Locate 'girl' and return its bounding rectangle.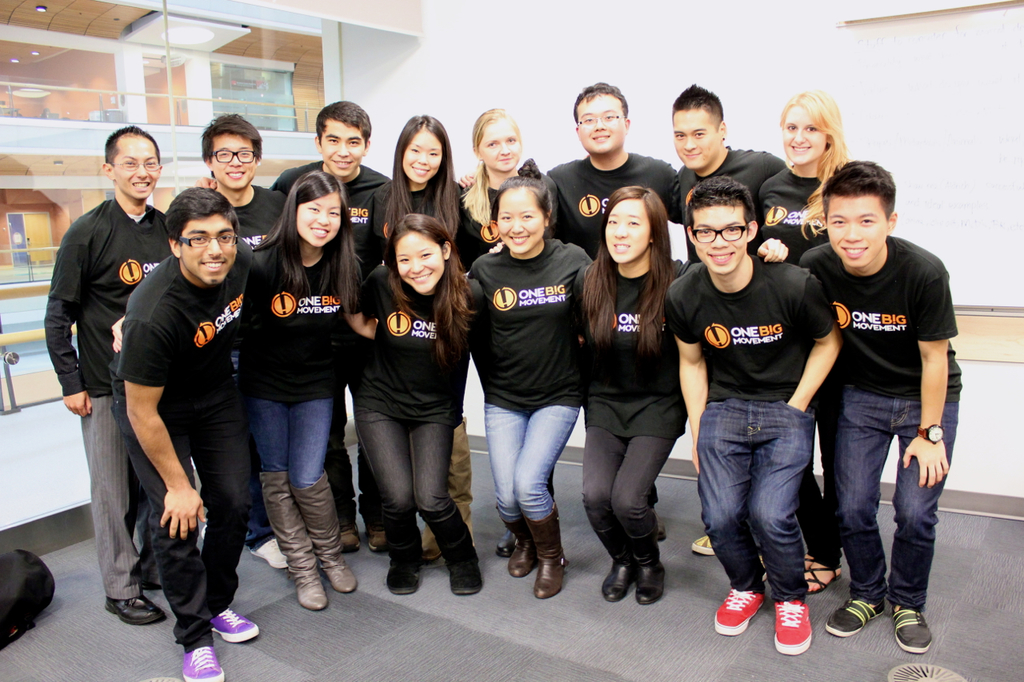
<box>450,103,562,565</box>.
